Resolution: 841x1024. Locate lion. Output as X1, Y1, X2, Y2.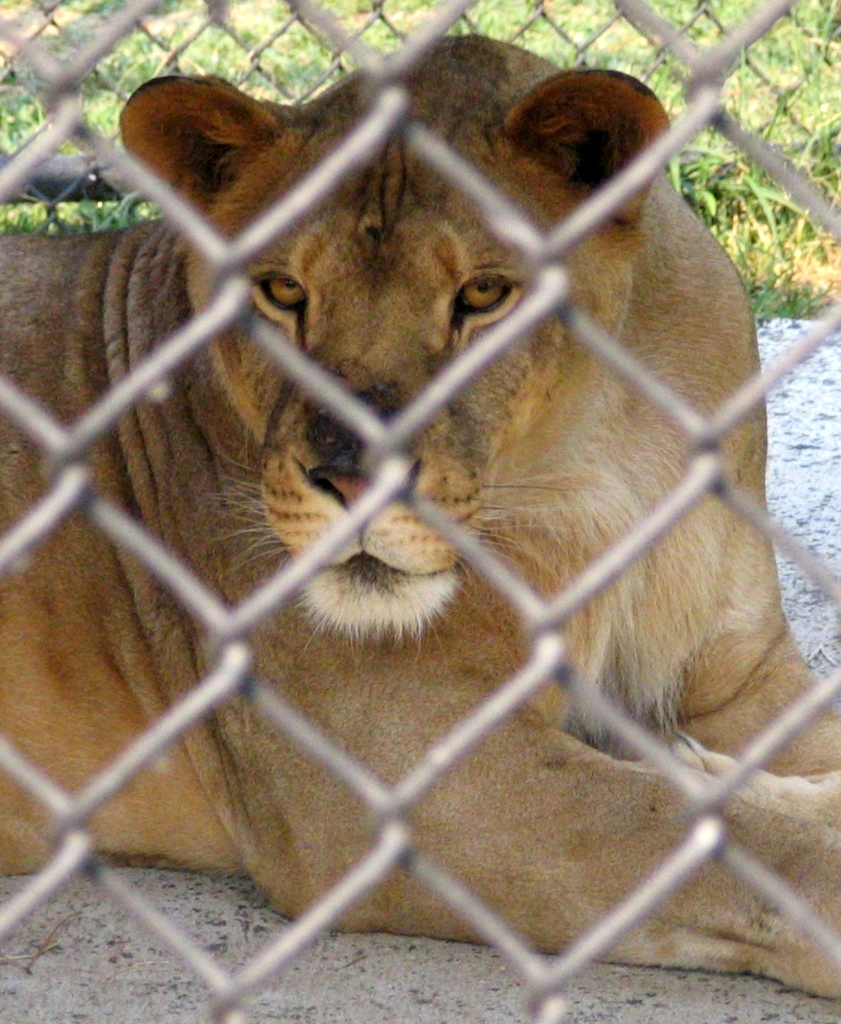
0, 36, 840, 998.
